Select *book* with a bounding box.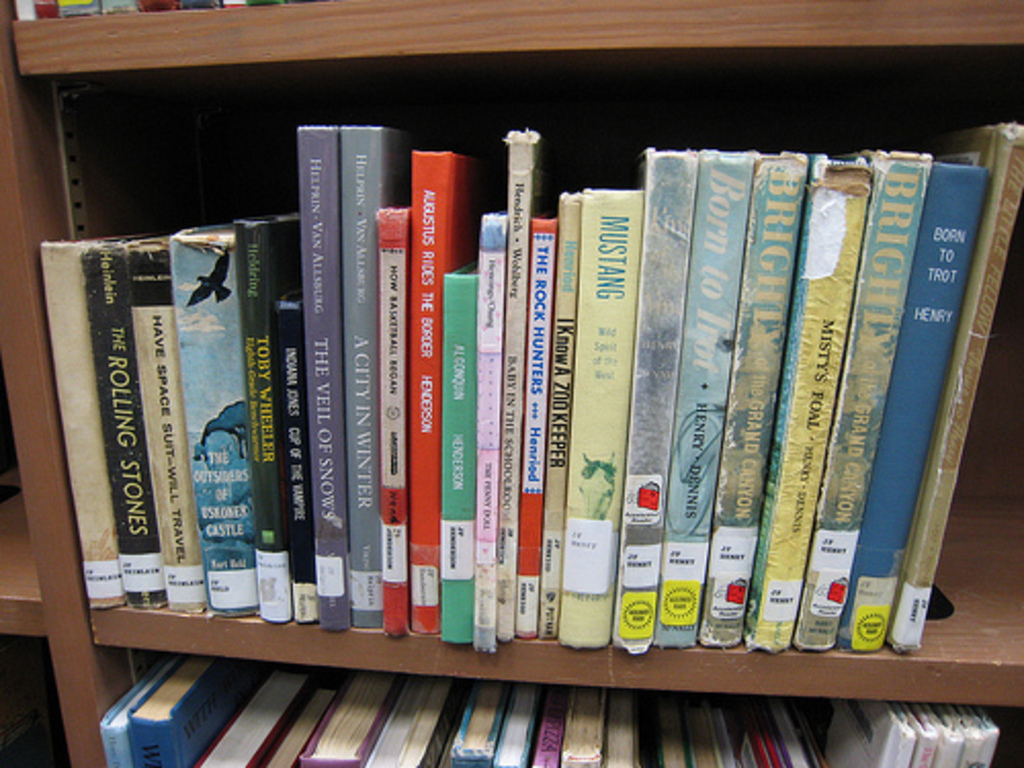
x1=498 y1=133 x2=559 y2=633.
